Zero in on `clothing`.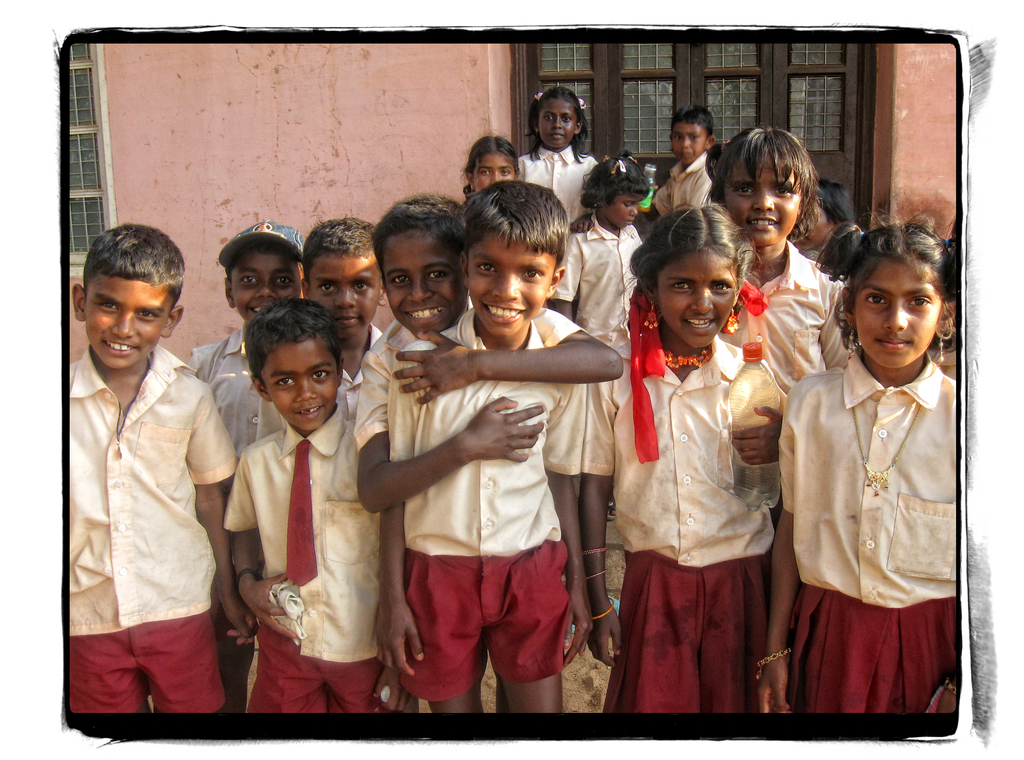
Zeroed in: box=[250, 649, 378, 727].
